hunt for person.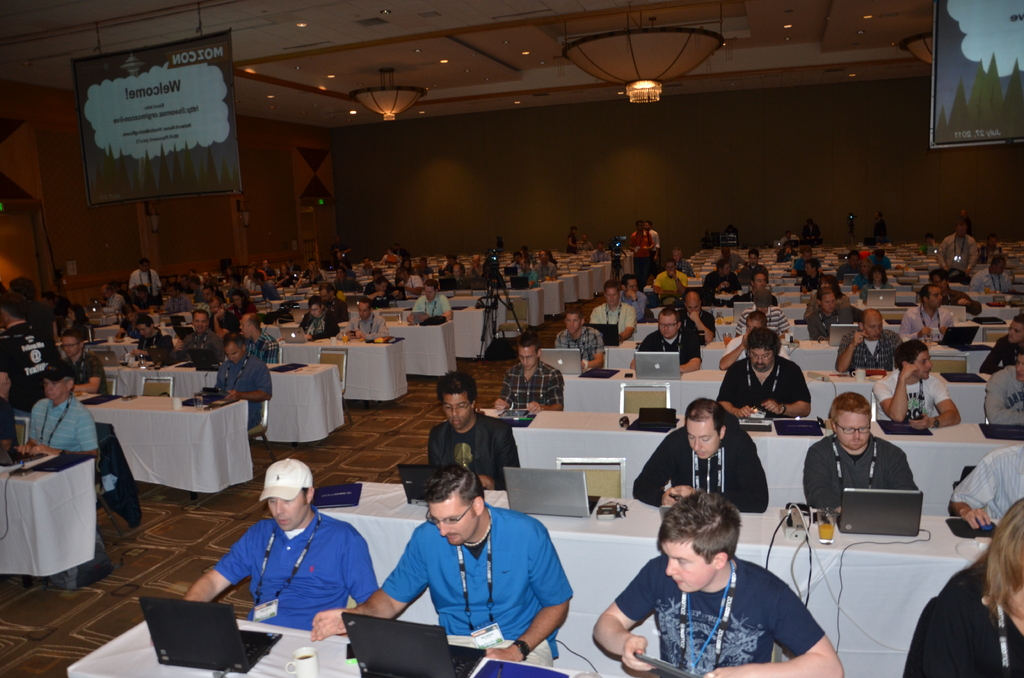
Hunted down at [275, 264, 298, 285].
